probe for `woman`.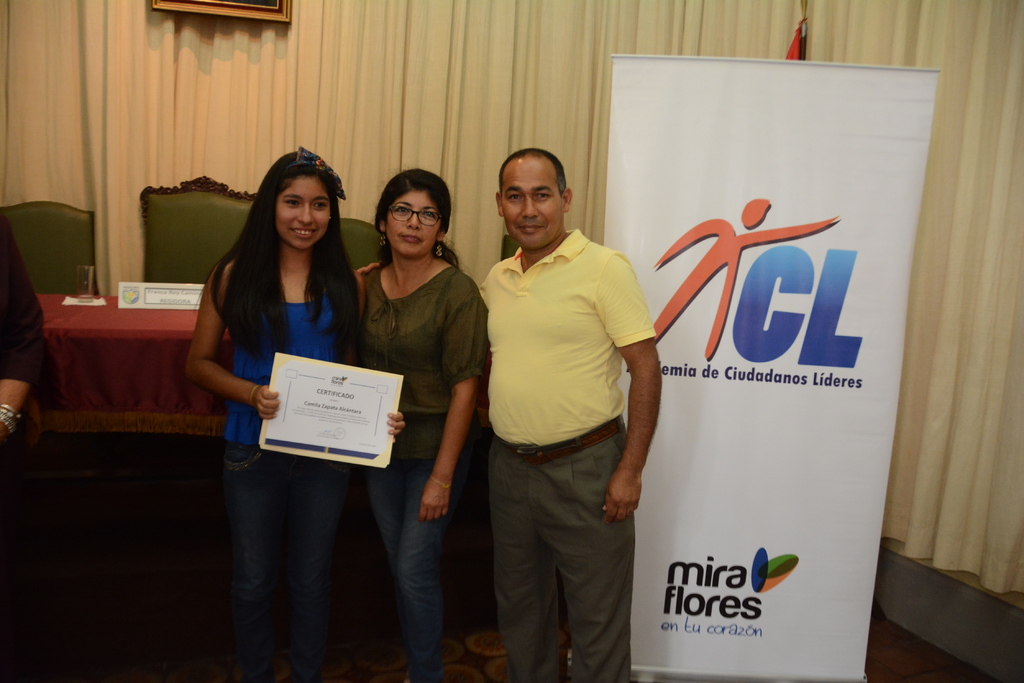
Probe result: l=356, t=167, r=484, b=681.
